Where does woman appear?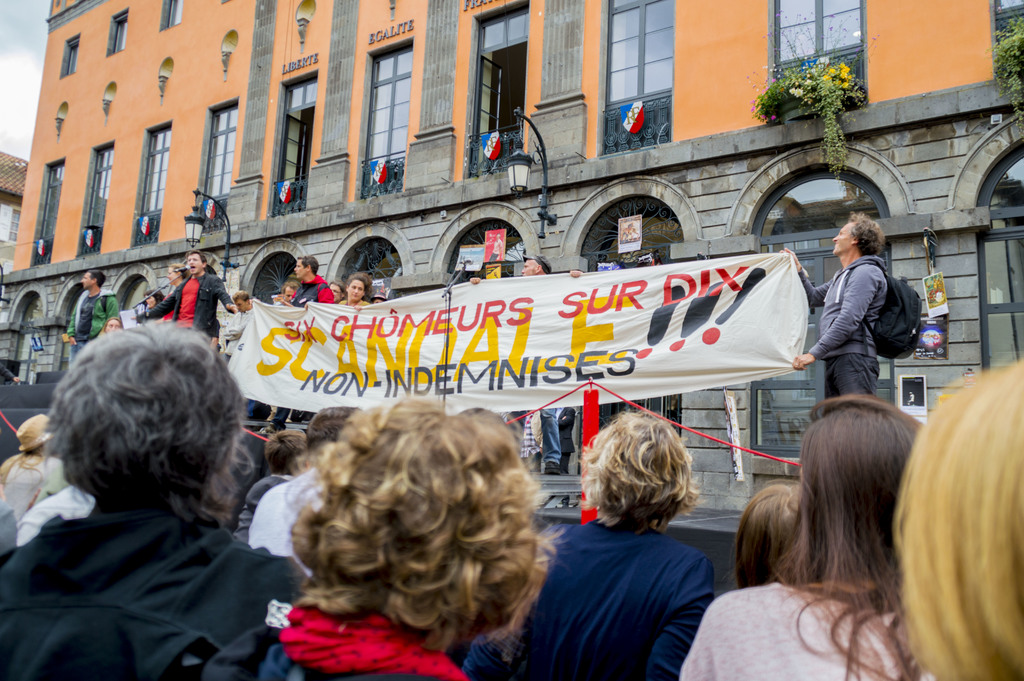
Appears at [257,395,563,680].
